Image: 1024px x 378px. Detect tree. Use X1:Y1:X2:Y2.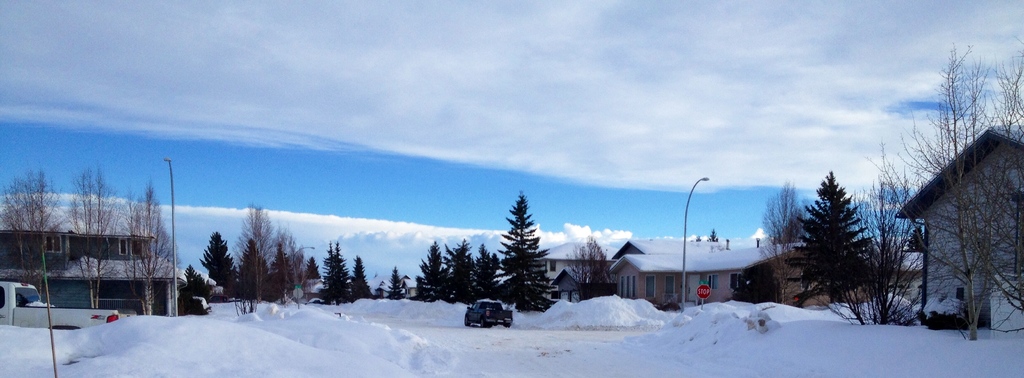
0:162:70:306.
